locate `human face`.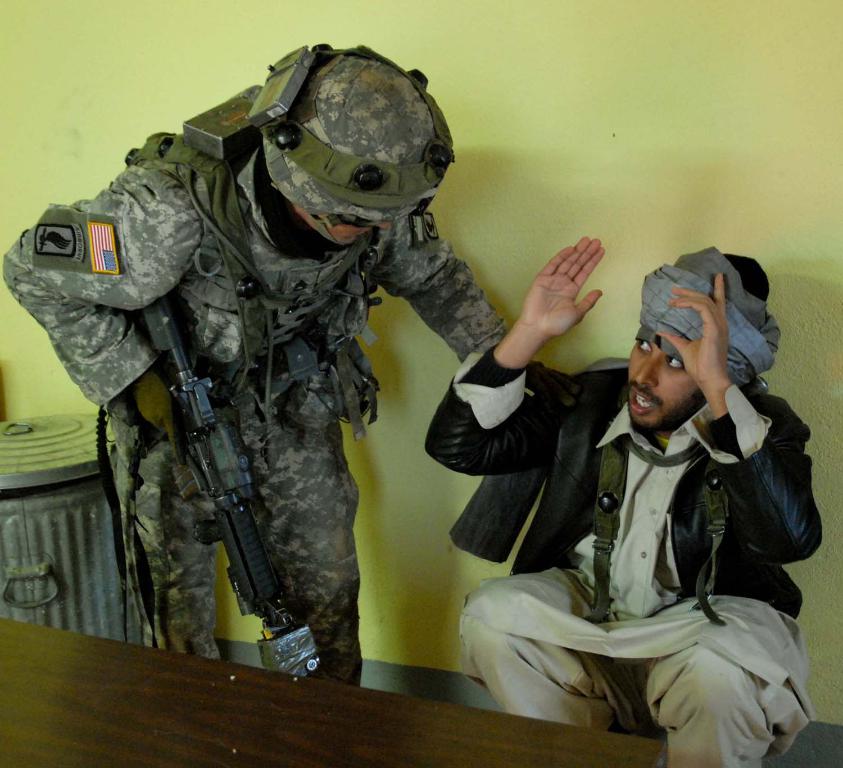
Bounding box: BBox(294, 206, 387, 247).
